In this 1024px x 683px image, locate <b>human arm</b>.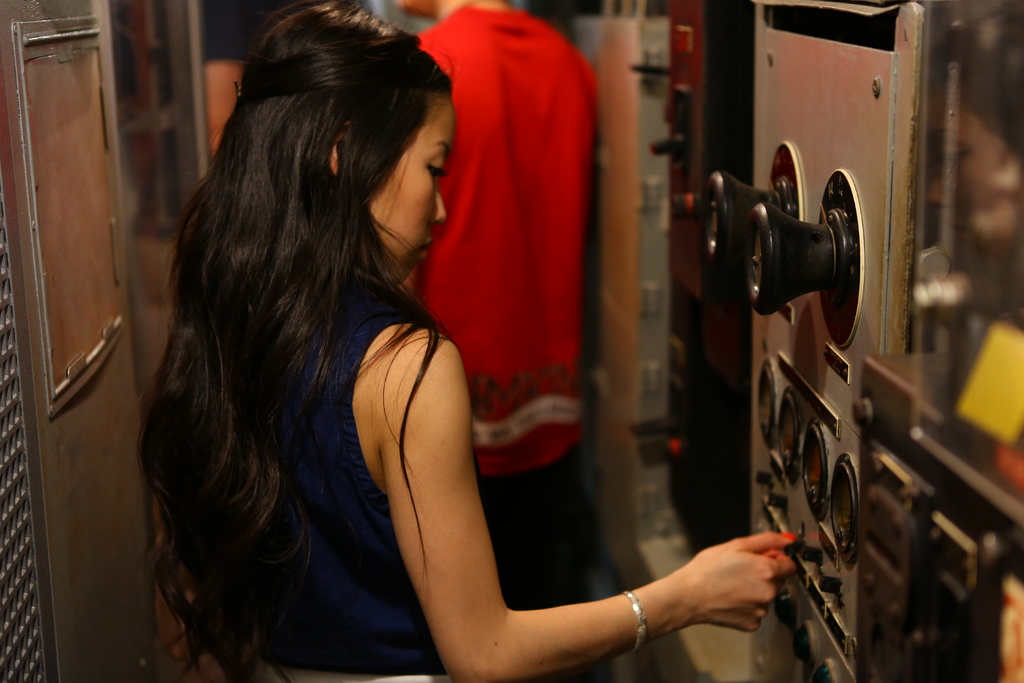
Bounding box: {"left": 570, "top": 53, "right": 609, "bottom": 149}.
